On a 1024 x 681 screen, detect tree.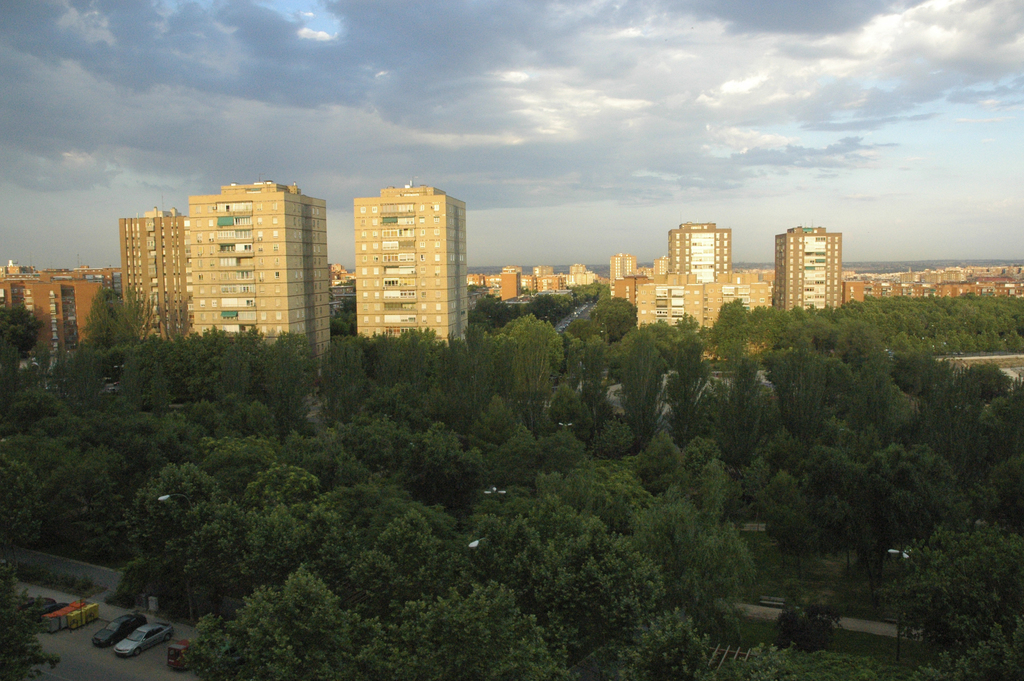
locate(530, 279, 611, 326).
